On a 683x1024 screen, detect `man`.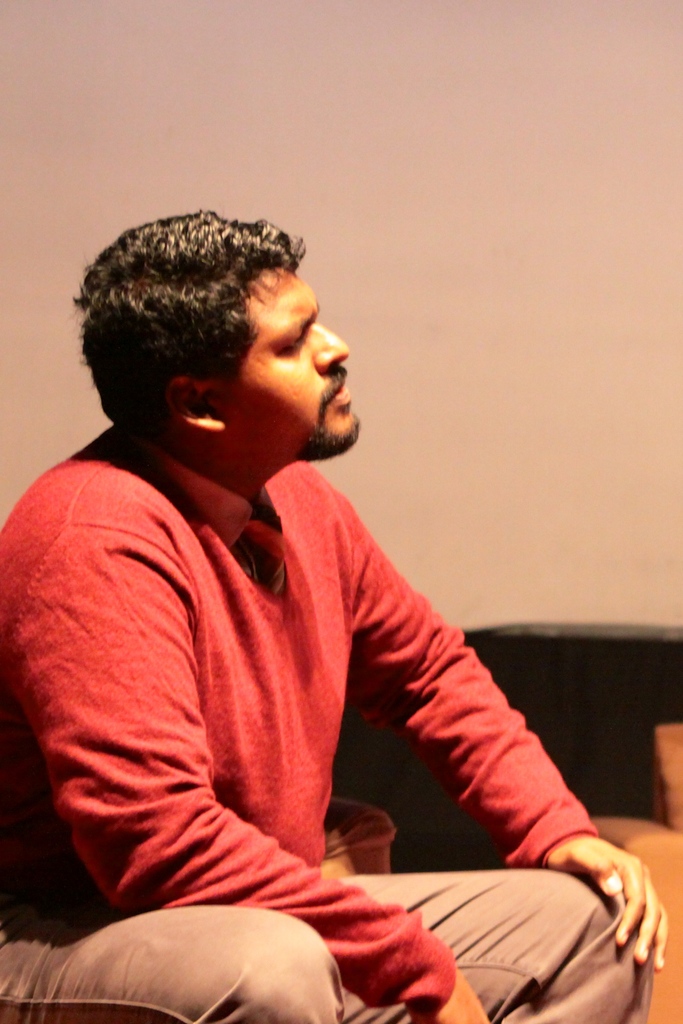
{"x1": 26, "y1": 204, "x2": 616, "y2": 994}.
